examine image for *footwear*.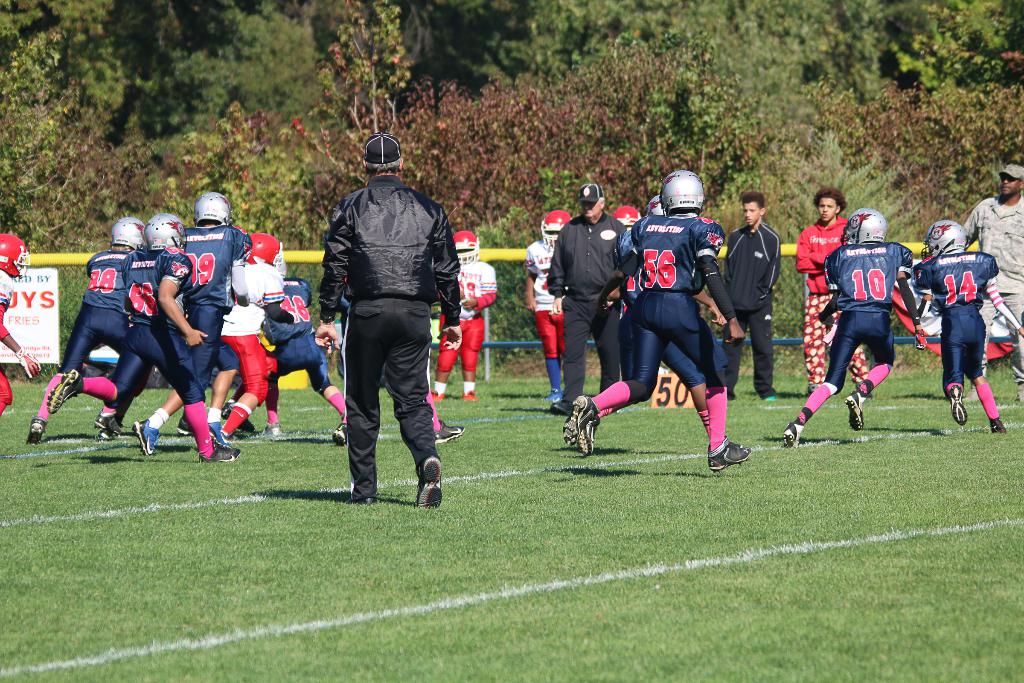
Examination result: 22/422/43/446.
